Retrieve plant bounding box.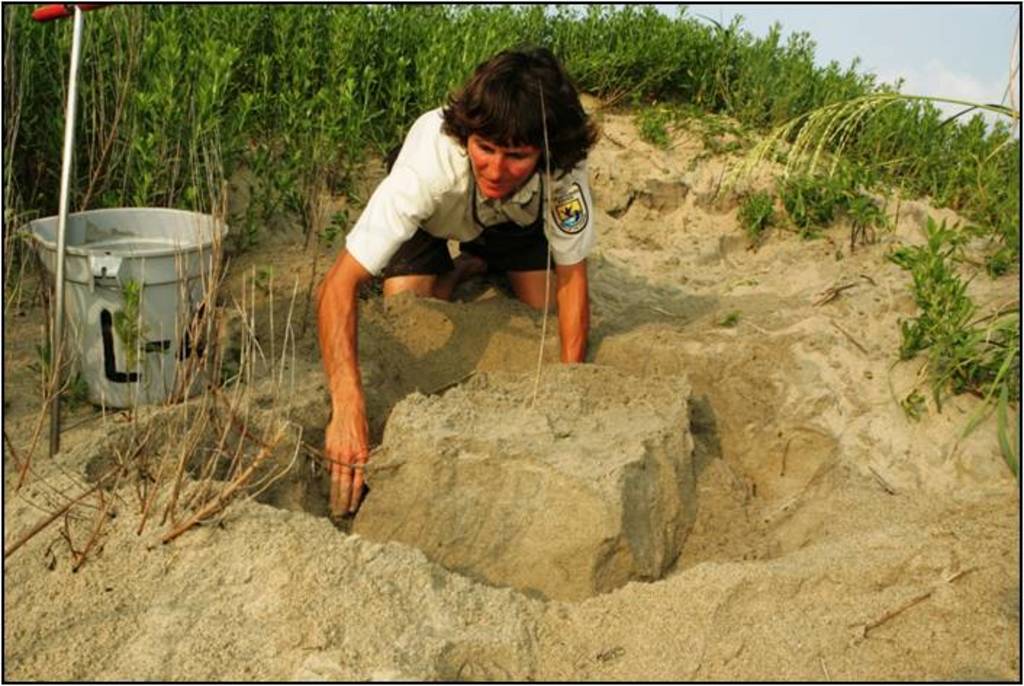
Bounding box: locate(876, 207, 1023, 473).
